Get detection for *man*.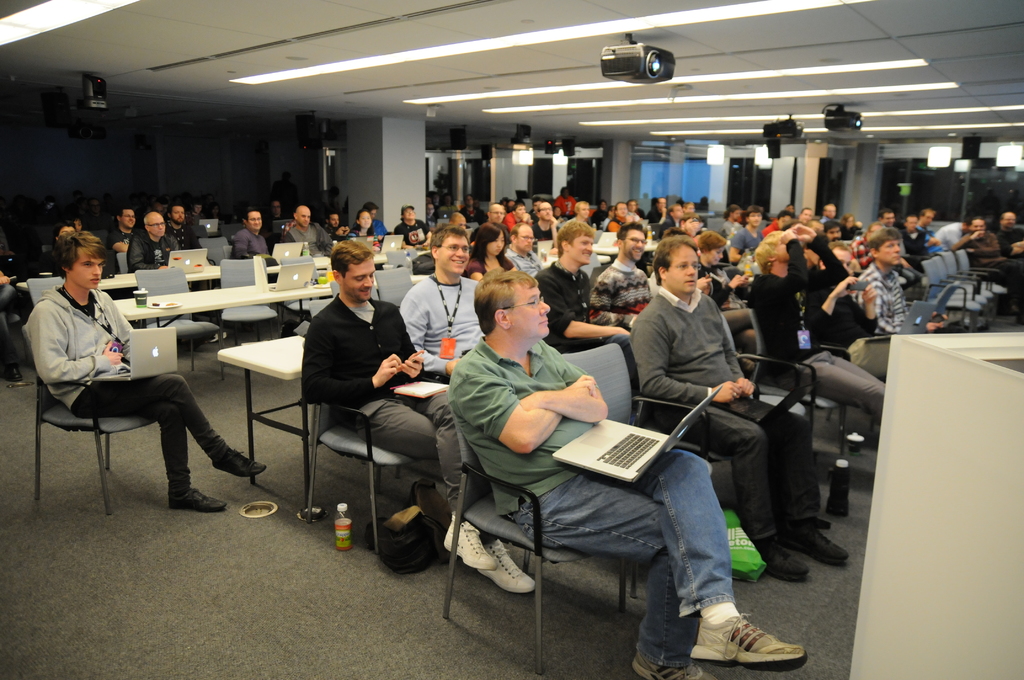
Detection: box=[728, 207, 735, 239].
